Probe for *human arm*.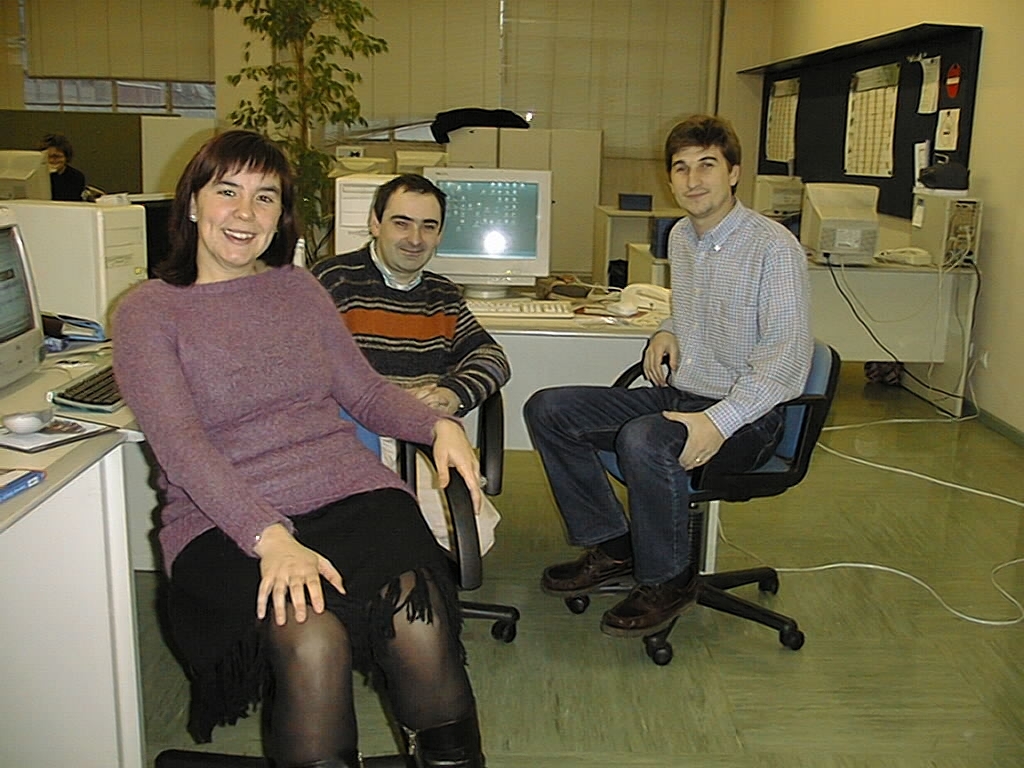
Probe result: box=[406, 298, 514, 422].
